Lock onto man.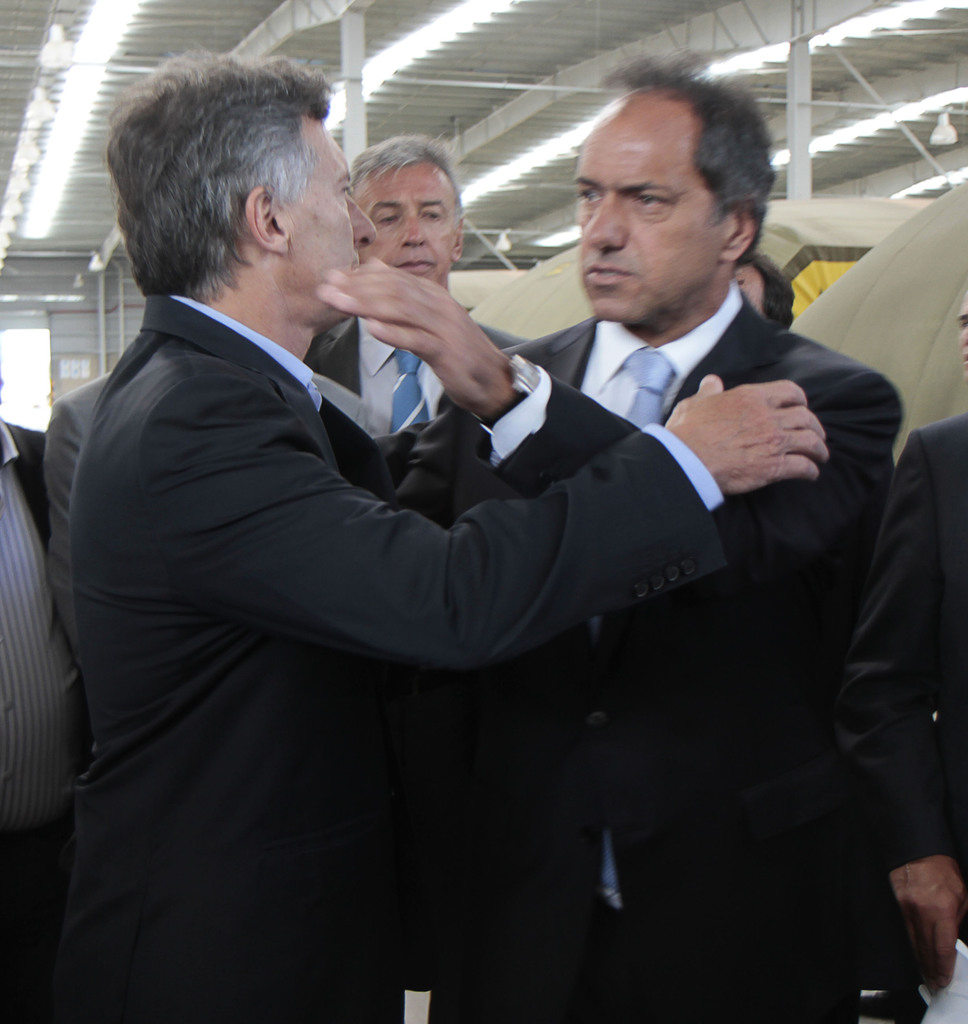
Locked: 301 132 528 429.
